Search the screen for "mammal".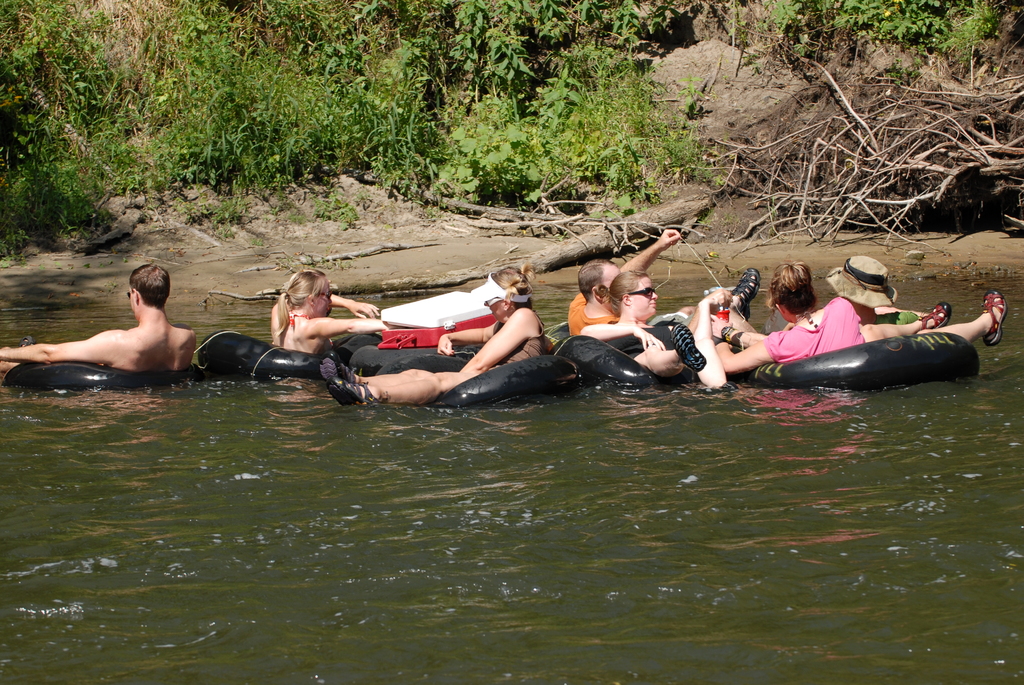
Found at {"x1": 827, "y1": 258, "x2": 912, "y2": 327}.
